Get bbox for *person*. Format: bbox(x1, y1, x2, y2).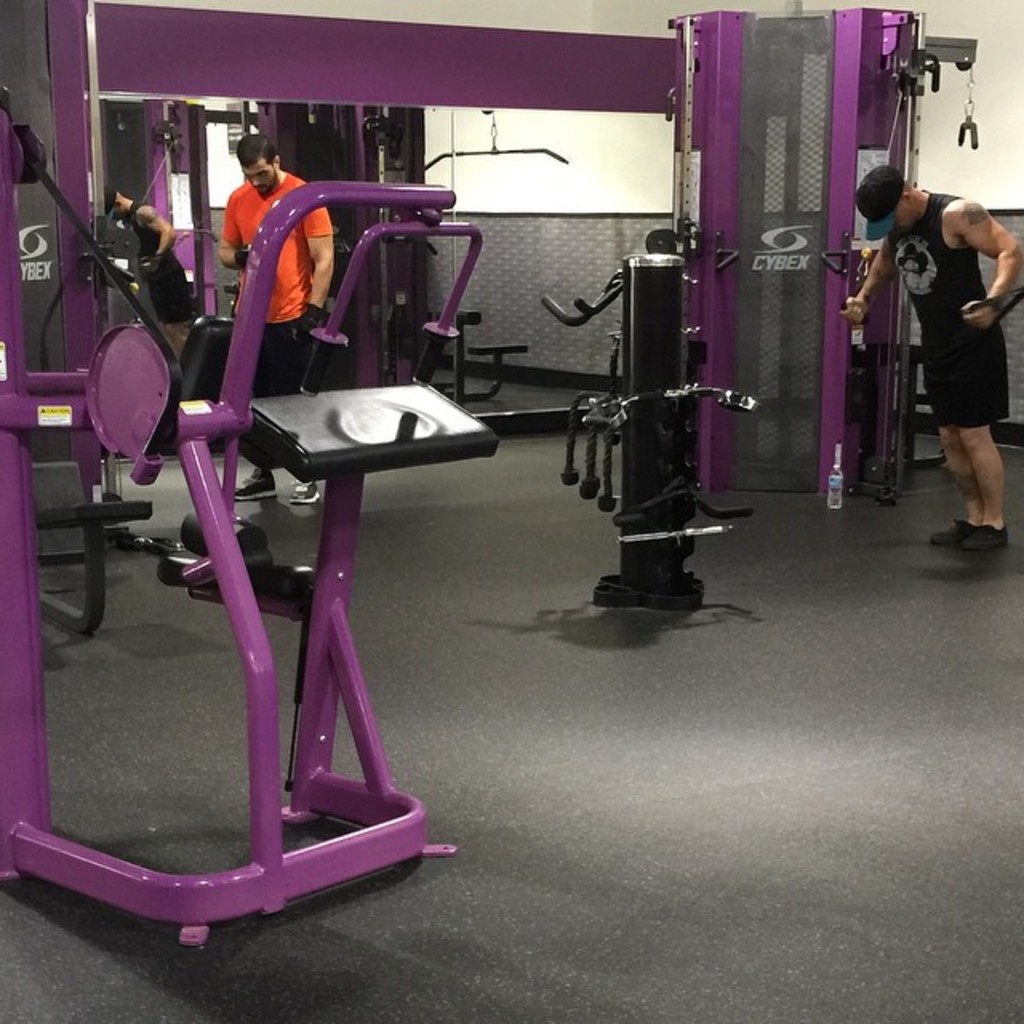
bbox(210, 146, 334, 378).
